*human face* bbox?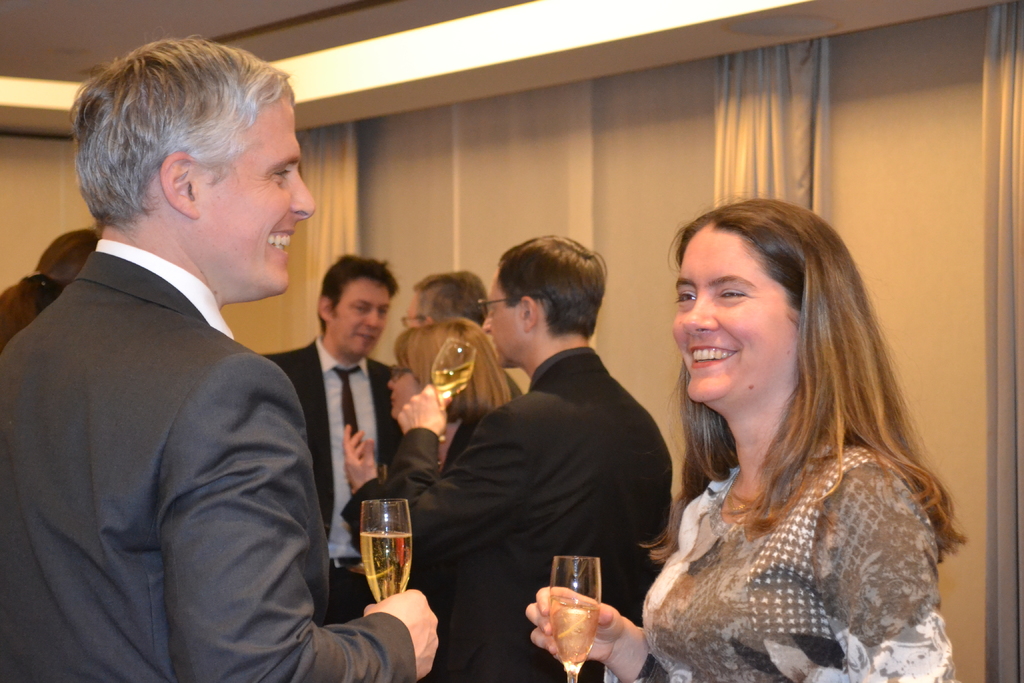
detection(334, 278, 388, 357)
